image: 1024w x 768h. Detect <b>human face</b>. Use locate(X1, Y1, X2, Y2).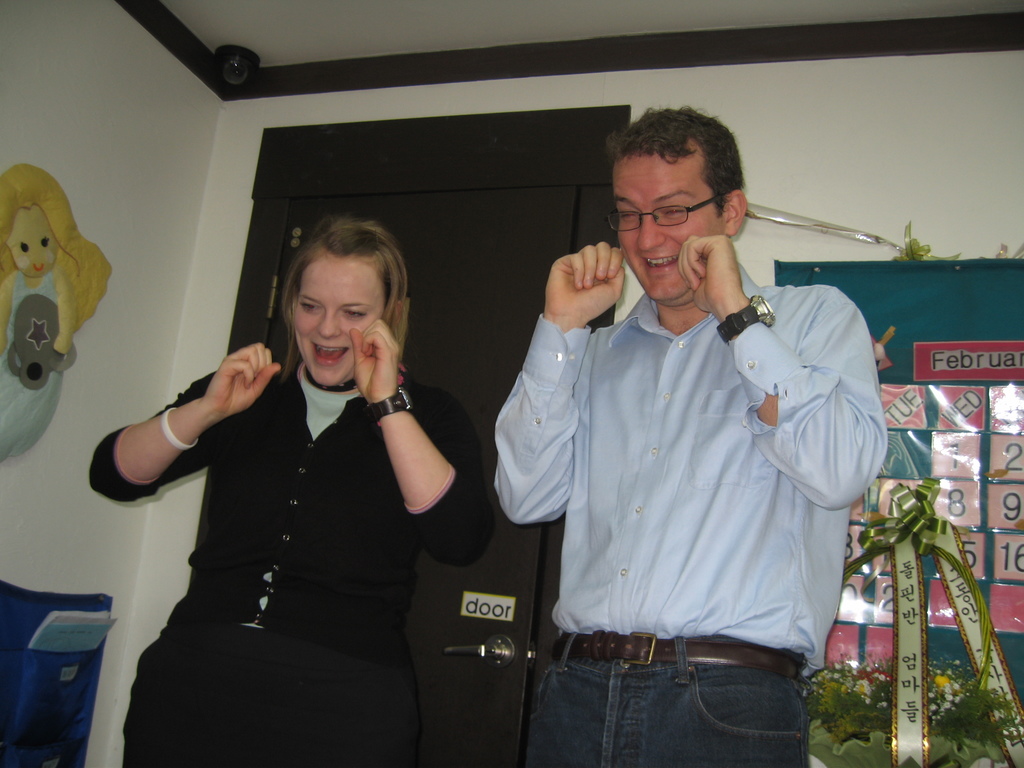
locate(616, 148, 724, 303).
